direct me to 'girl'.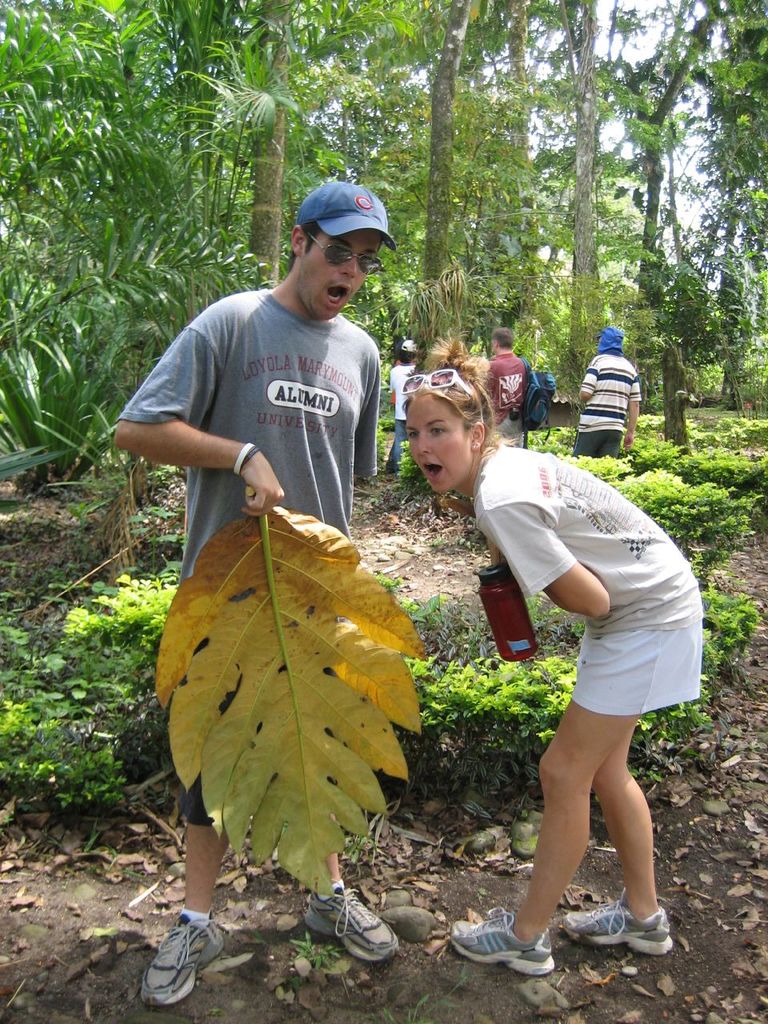
Direction: <bbox>402, 338, 702, 982</bbox>.
